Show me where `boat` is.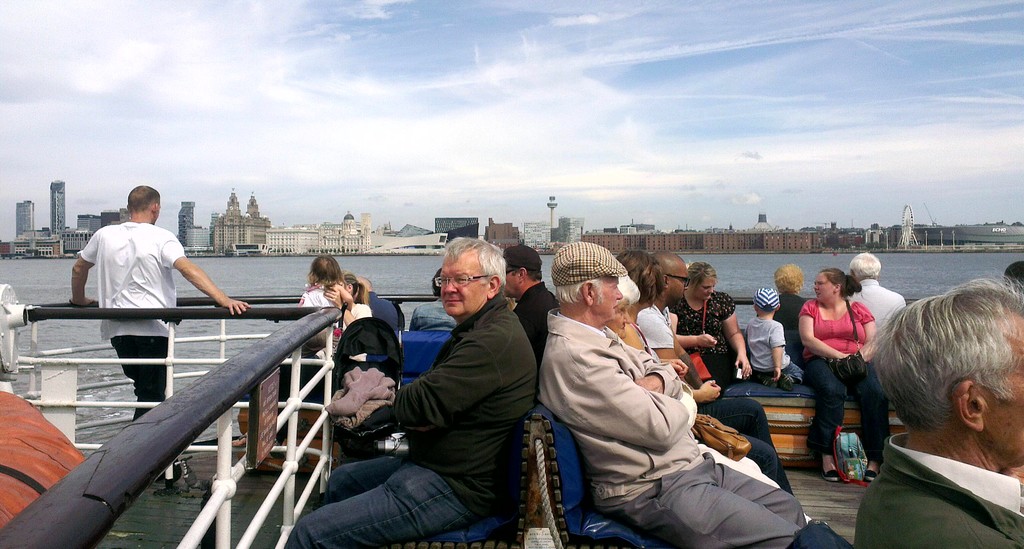
`boat` is at {"x1": 0, "y1": 293, "x2": 1023, "y2": 548}.
